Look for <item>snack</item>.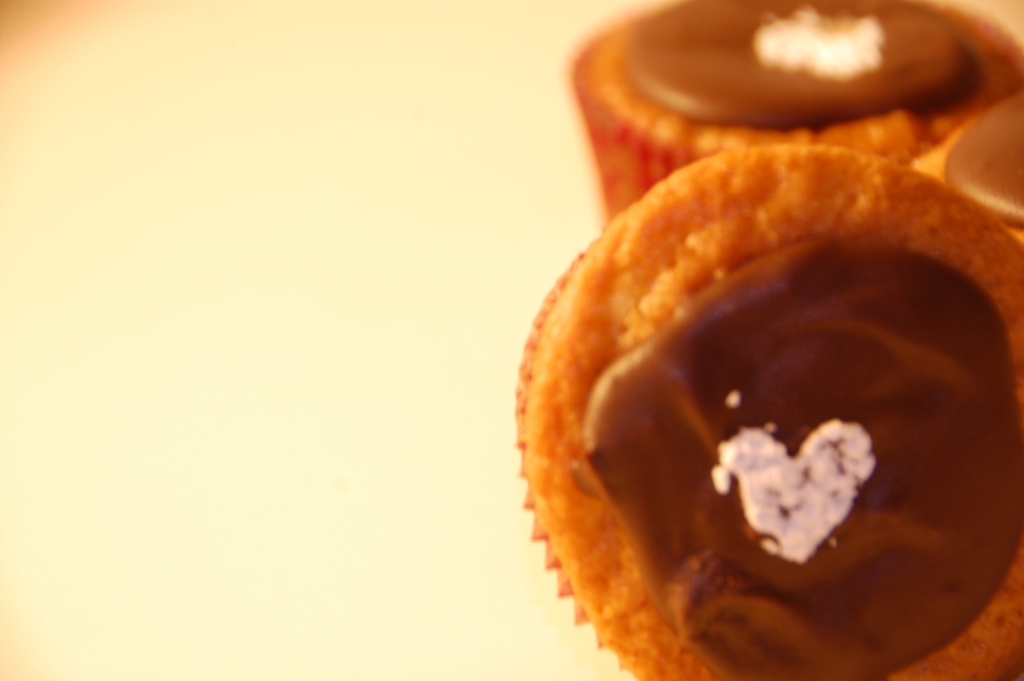
Found: 578:0:1023:222.
